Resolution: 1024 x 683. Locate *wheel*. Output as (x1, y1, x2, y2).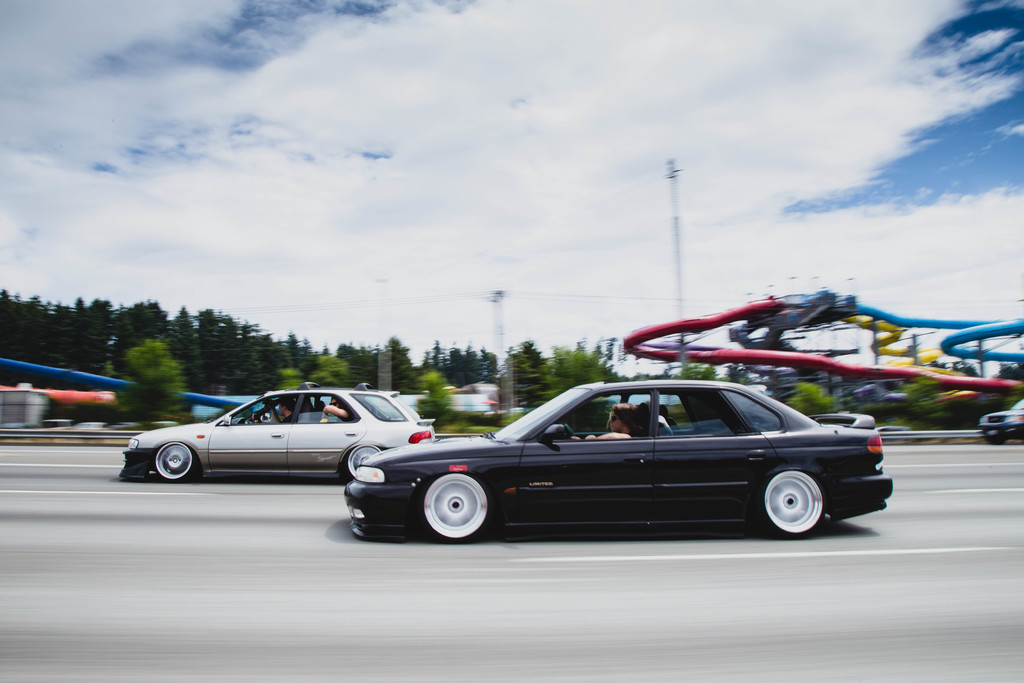
(343, 448, 383, 476).
